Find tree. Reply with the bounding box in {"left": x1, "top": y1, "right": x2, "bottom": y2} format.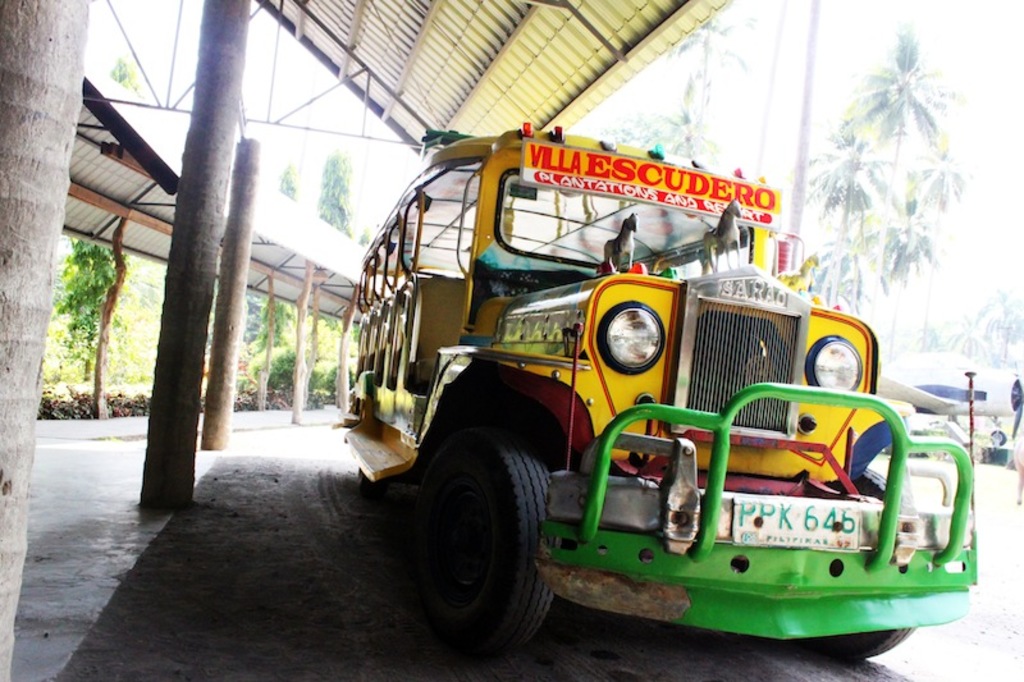
{"left": 124, "top": 253, "right": 154, "bottom": 406}.
